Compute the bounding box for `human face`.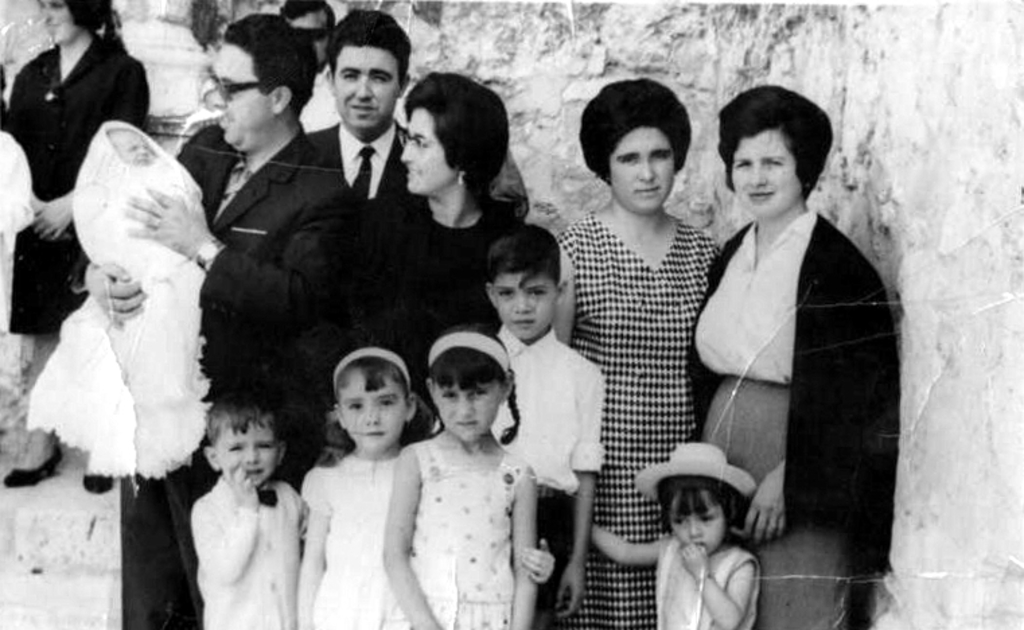
x1=663 y1=506 x2=715 y2=555.
